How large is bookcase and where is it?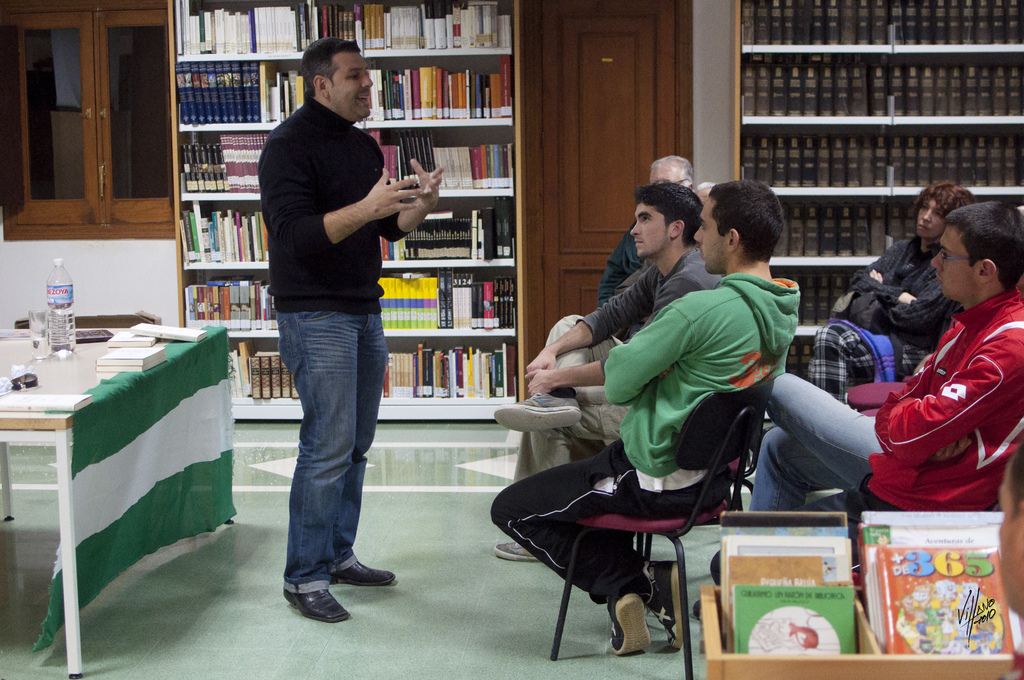
Bounding box: {"x1": 694, "y1": 508, "x2": 1023, "y2": 679}.
